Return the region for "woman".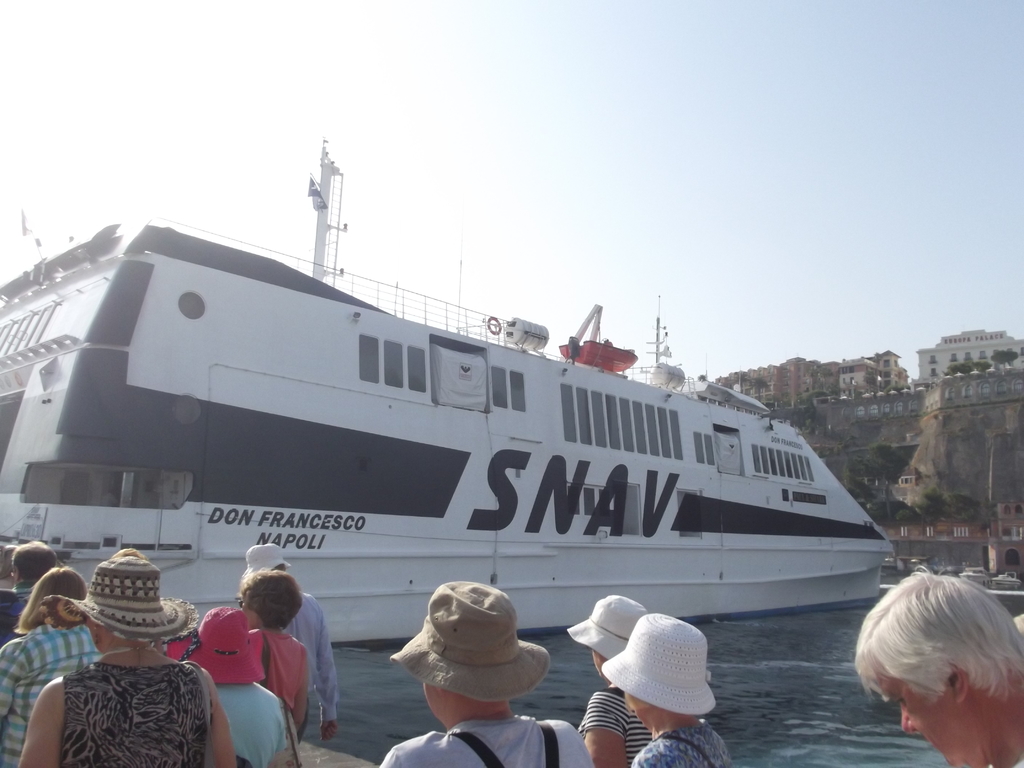
(x1=600, y1=611, x2=740, y2=767).
